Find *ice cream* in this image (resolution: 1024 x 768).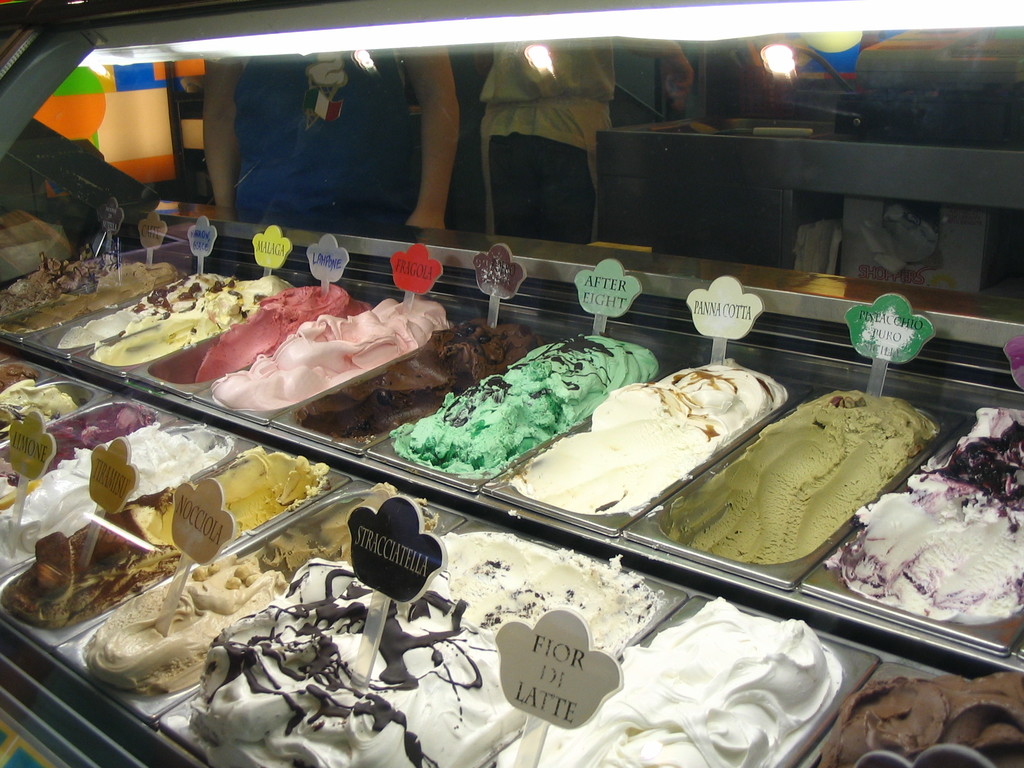
395 331 660 479.
